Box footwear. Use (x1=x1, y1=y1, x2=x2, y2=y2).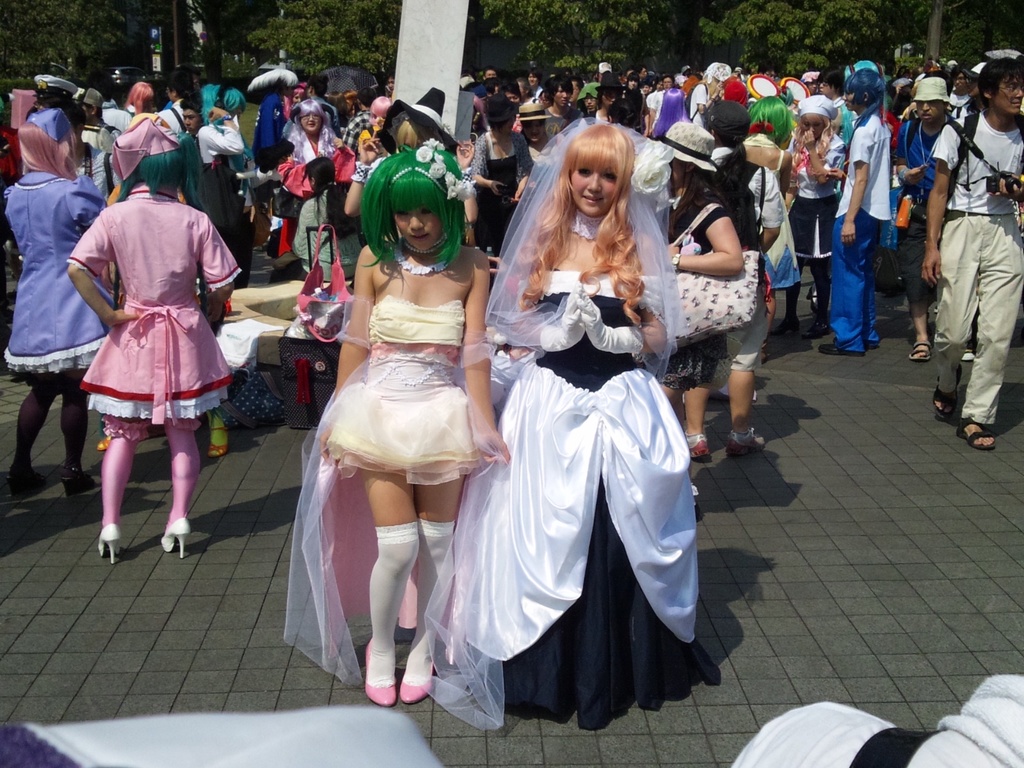
(x1=685, y1=431, x2=711, y2=458).
